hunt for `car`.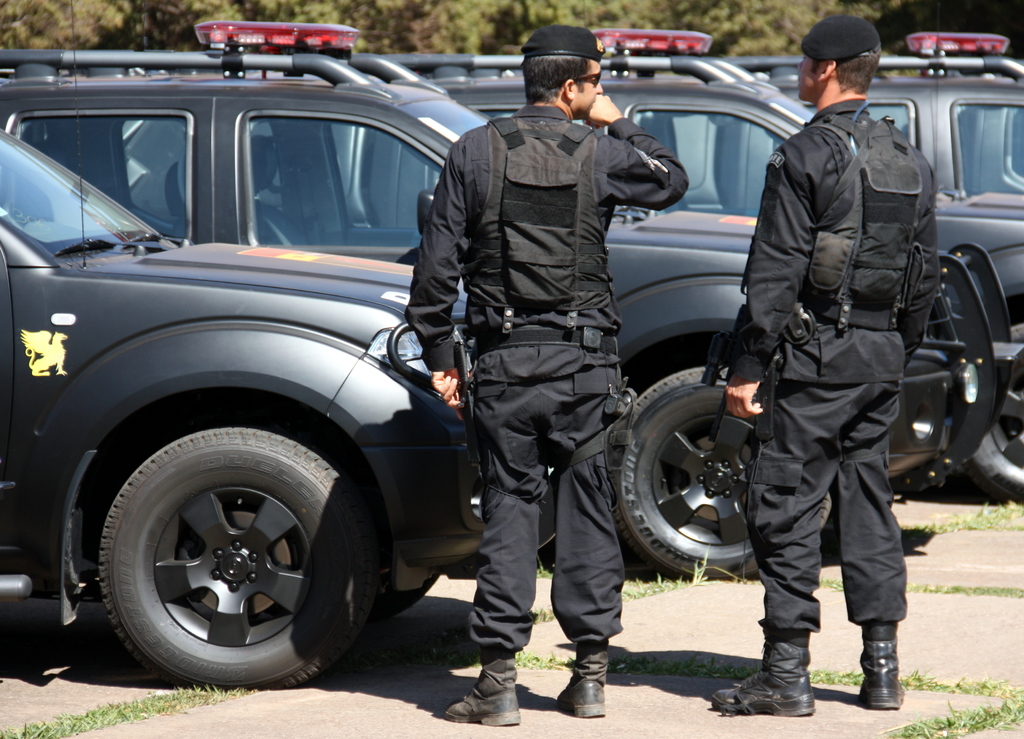
Hunted down at <box>426,74,1011,517</box>.
